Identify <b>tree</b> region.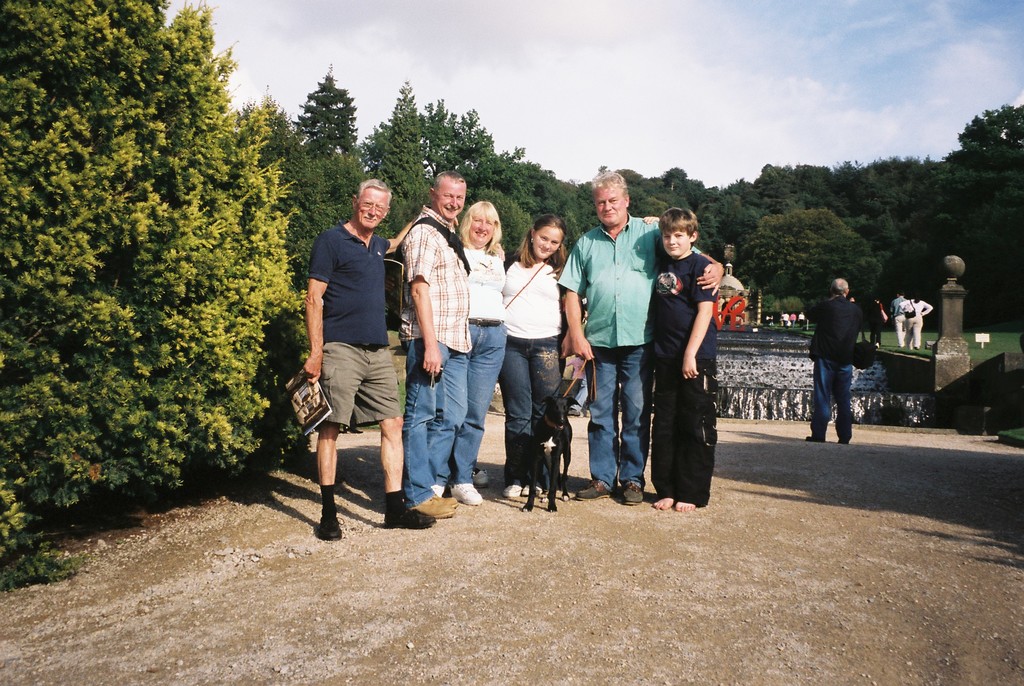
Region: box(170, 0, 310, 485).
